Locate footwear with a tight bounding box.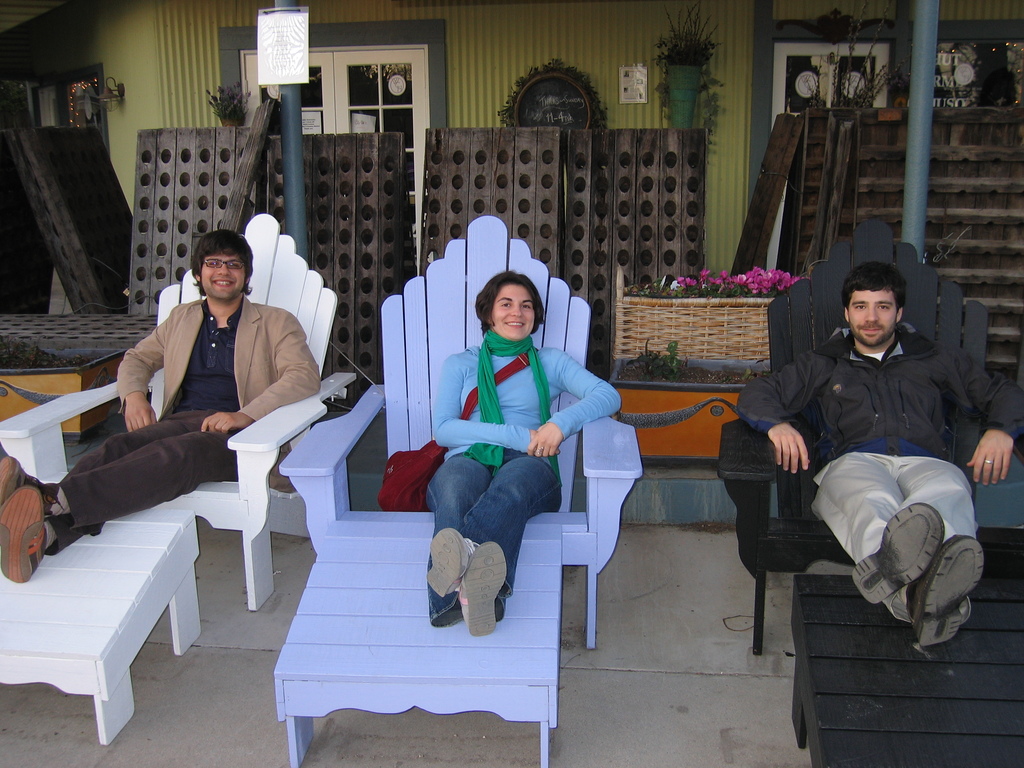
box(0, 482, 52, 585).
